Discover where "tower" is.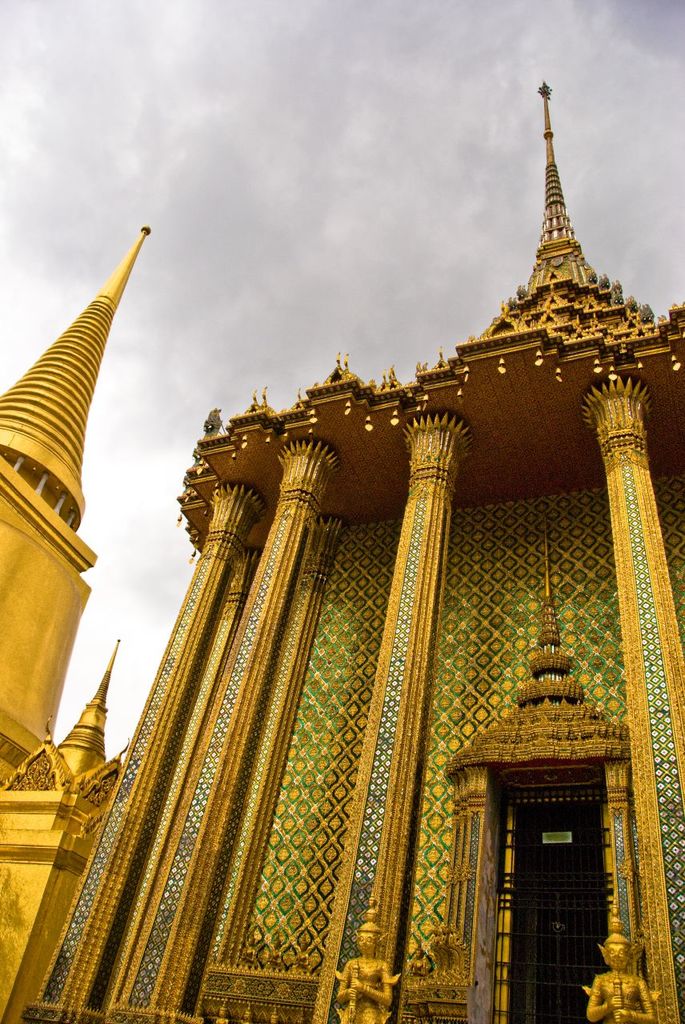
Discovered at <bbox>0, 225, 147, 792</bbox>.
